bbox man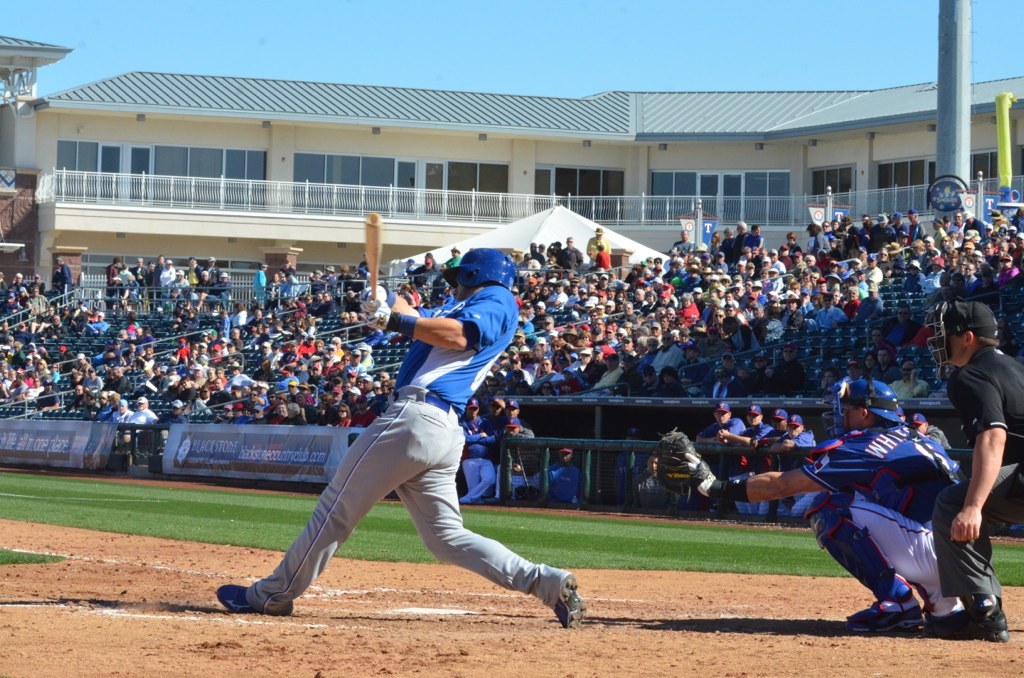
bbox=[0, 362, 9, 377]
